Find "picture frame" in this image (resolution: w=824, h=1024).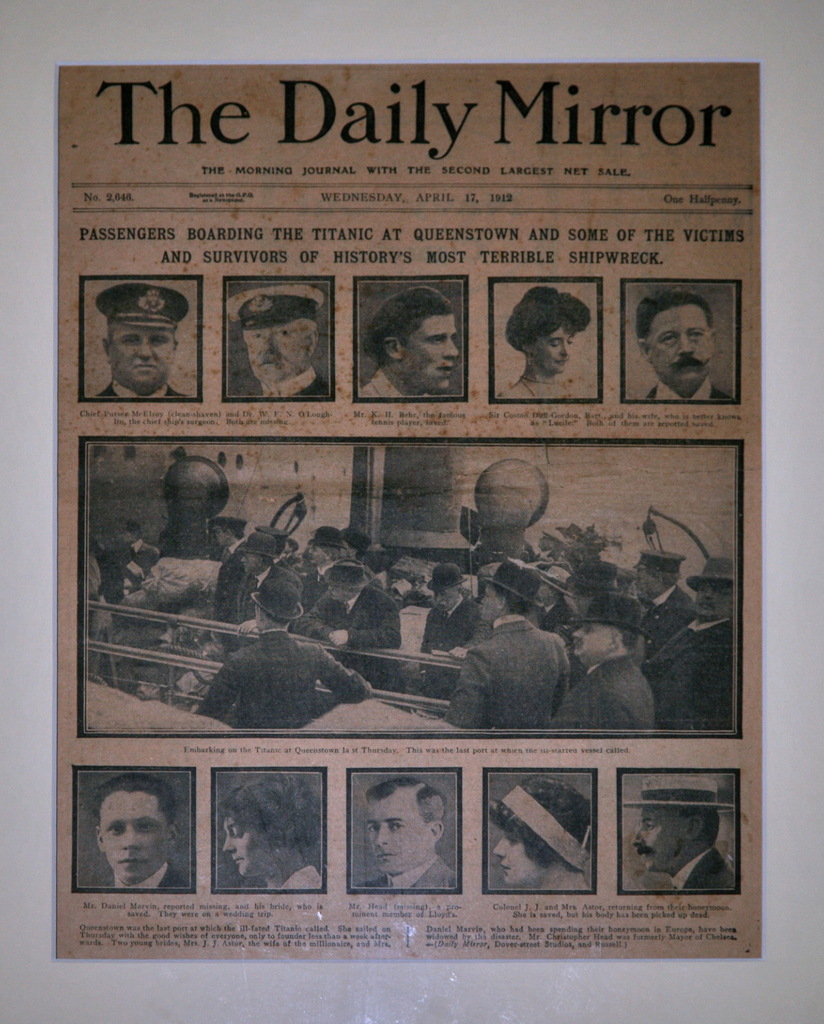
75,436,743,740.
